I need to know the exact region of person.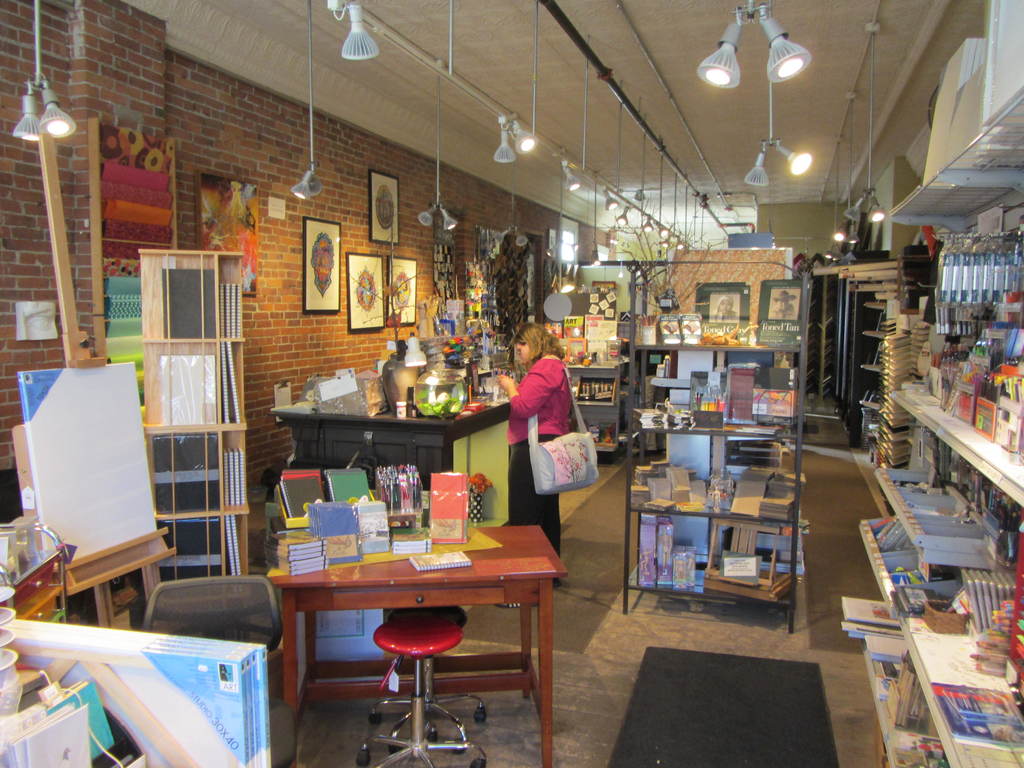
Region: region(767, 287, 797, 319).
